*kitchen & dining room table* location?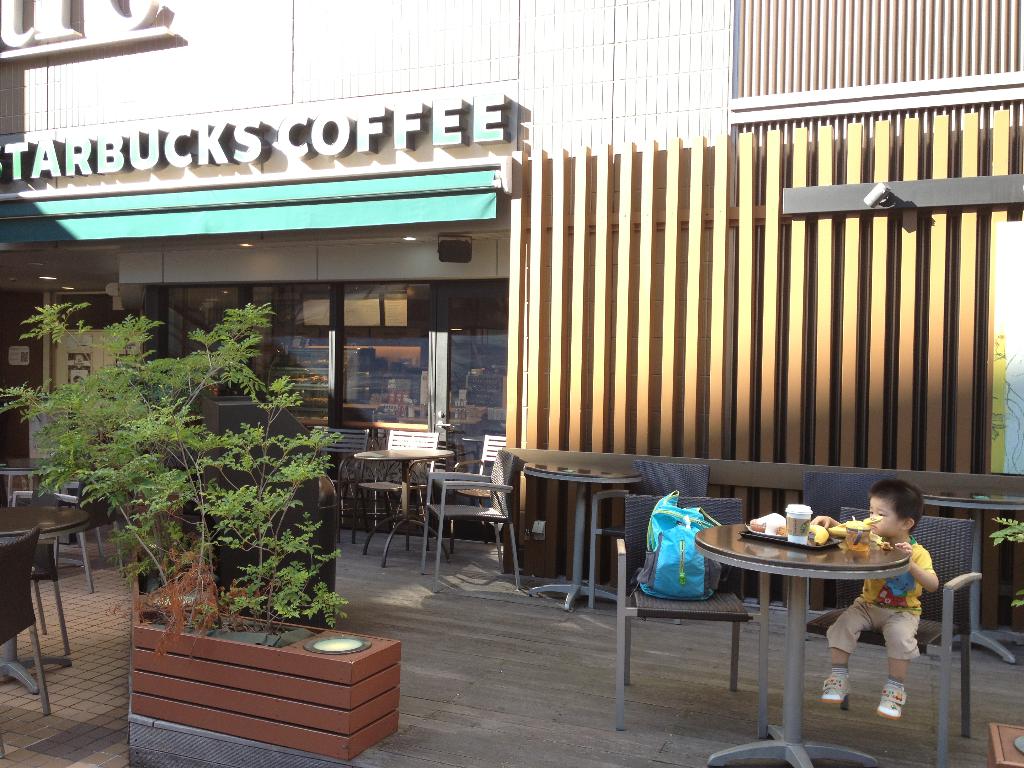
bbox(0, 478, 116, 680)
